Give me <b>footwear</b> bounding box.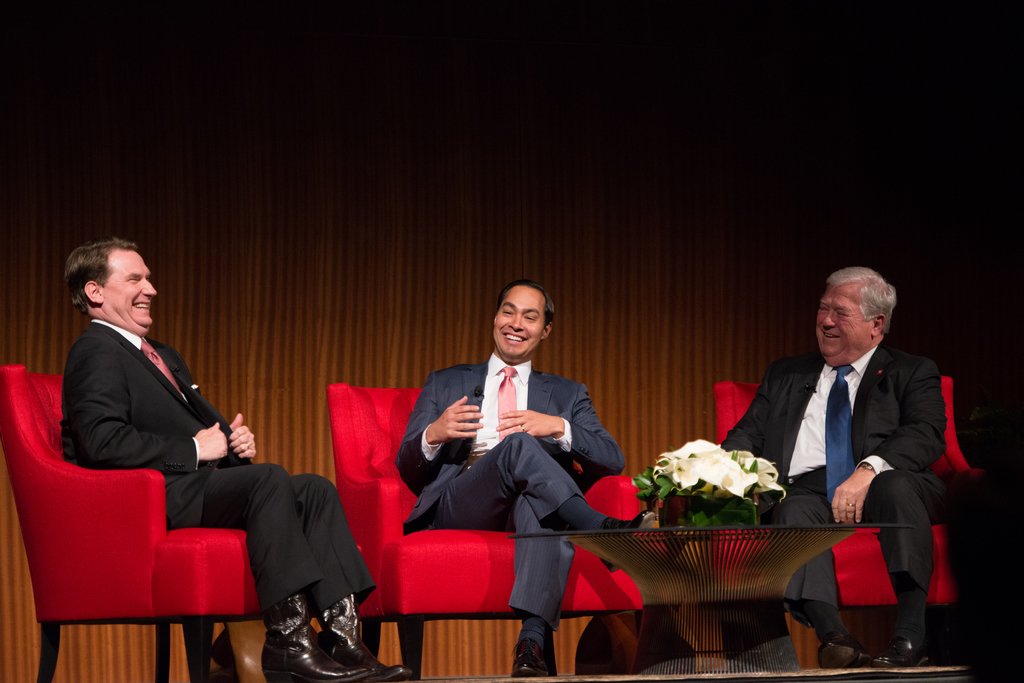
<bbox>874, 622, 931, 667</bbox>.
